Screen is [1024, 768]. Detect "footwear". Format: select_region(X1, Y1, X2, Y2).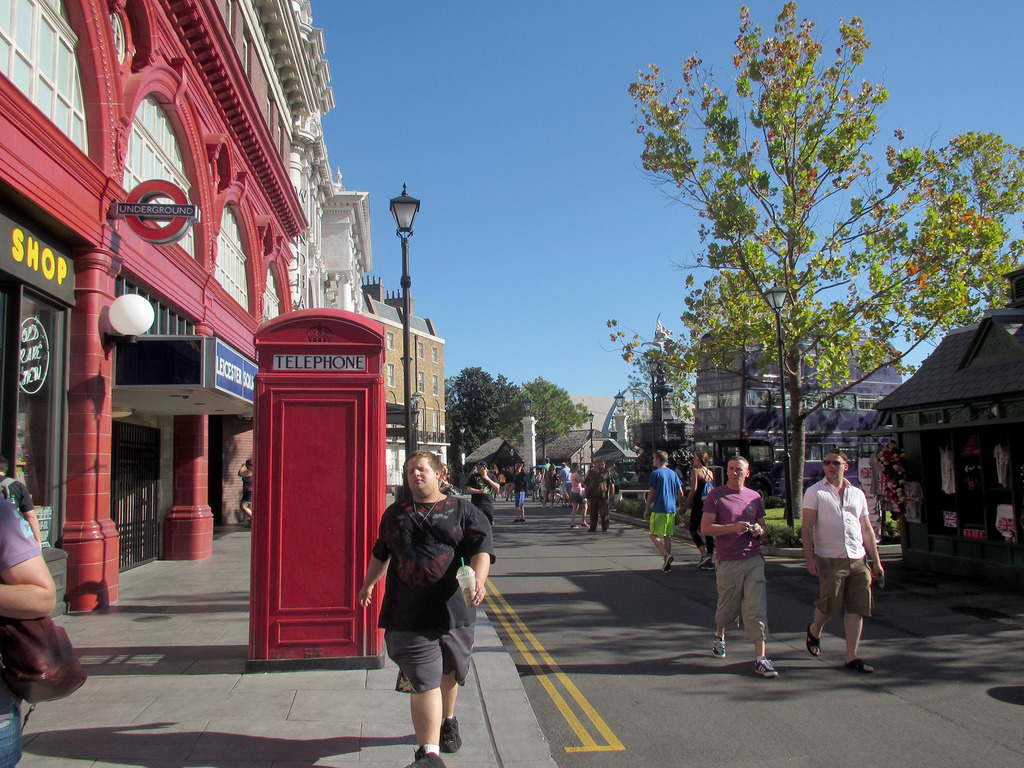
select_region(438, 717, 460, 752).
